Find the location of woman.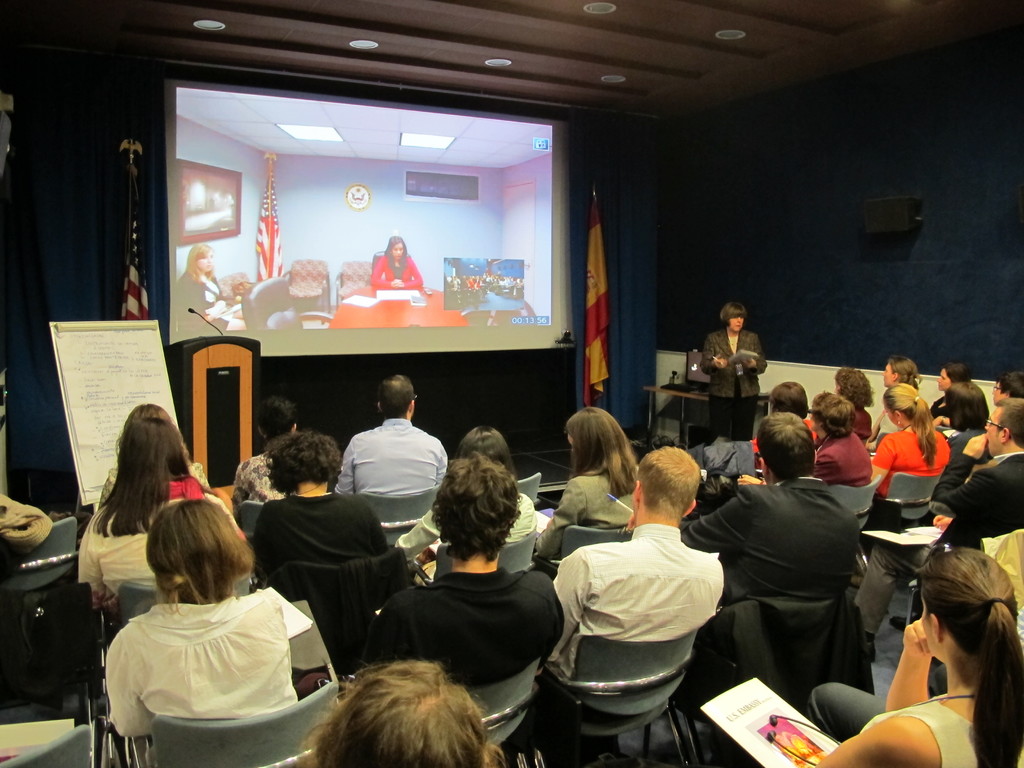
Location: [930,361,970,413].
